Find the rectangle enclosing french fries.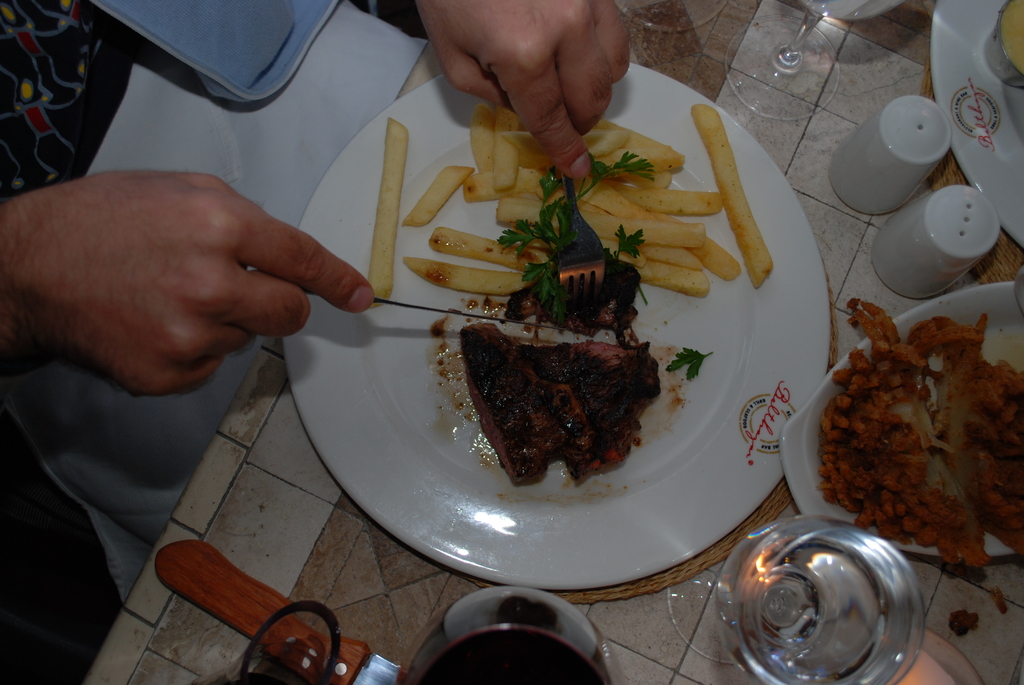
box(420, 232, 525, 262).
